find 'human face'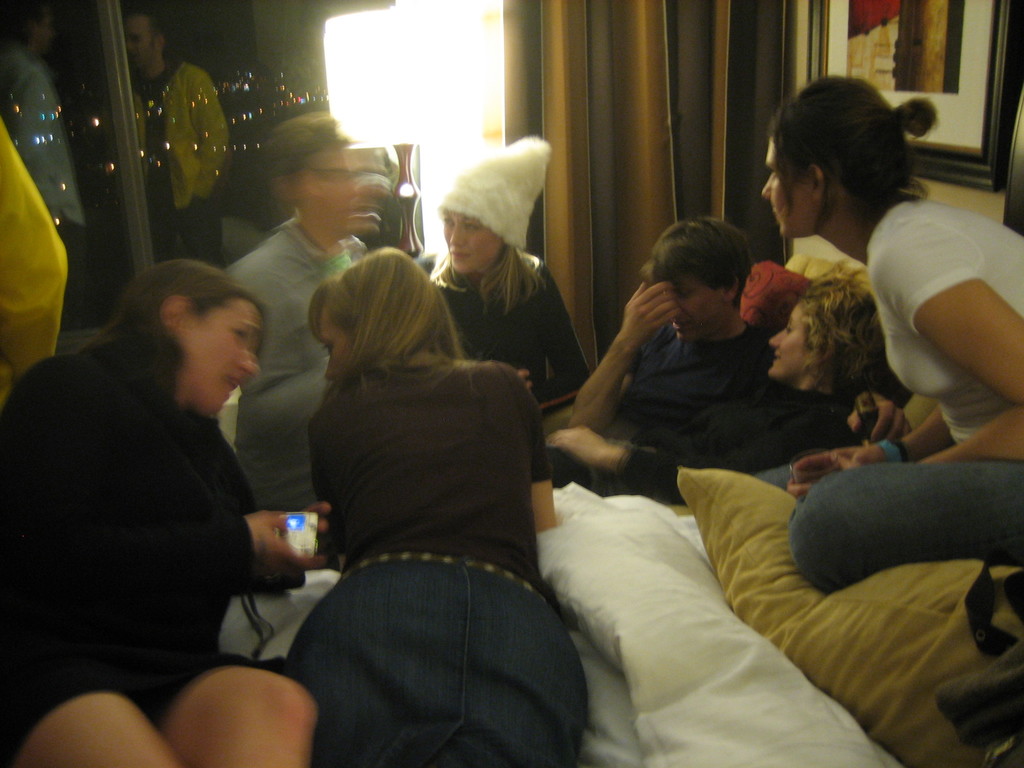
440 205 502 279
